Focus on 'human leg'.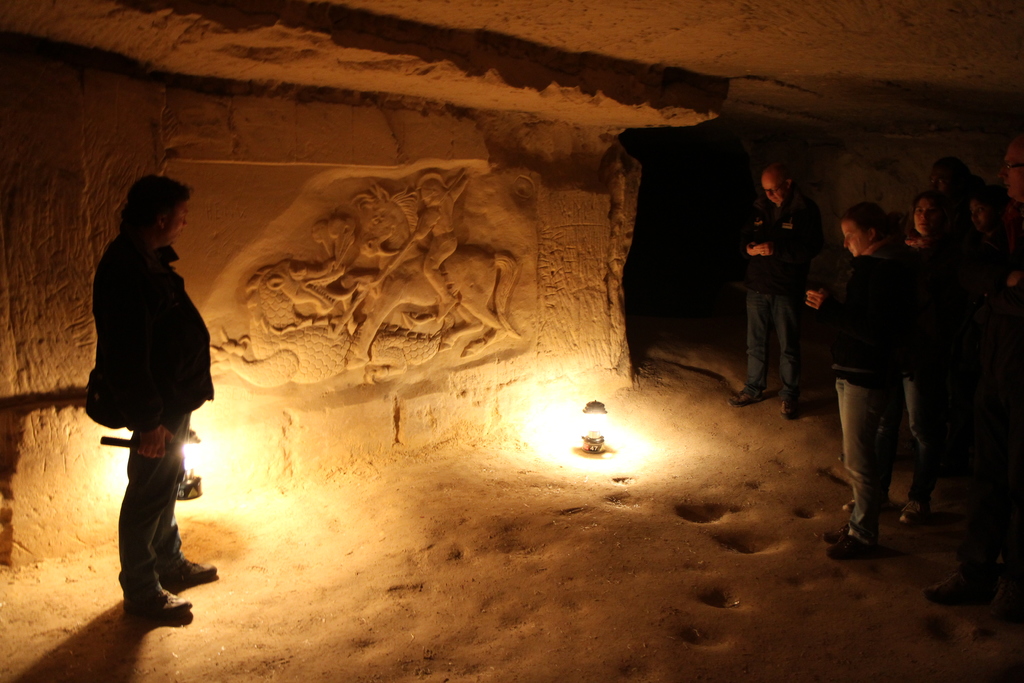
Focused at detection(896, 366, 942, 519).
